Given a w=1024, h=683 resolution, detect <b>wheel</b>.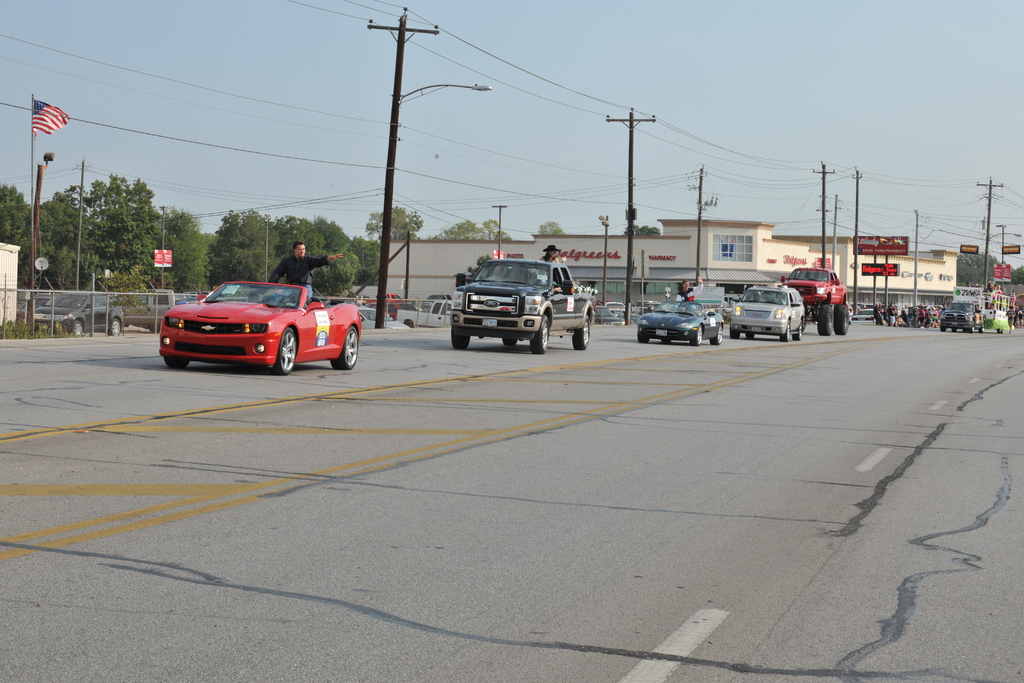
[left=530, top=317, right=547, bottom=353].
